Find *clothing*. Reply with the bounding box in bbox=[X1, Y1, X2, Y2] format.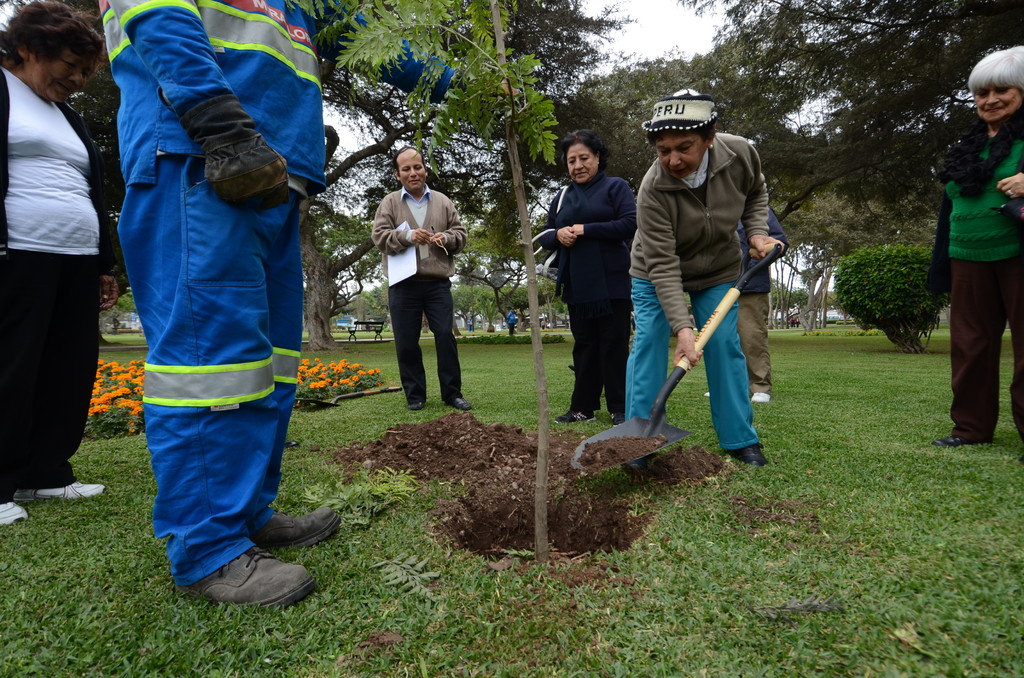
bbox=[371, 184, 466, 403].
